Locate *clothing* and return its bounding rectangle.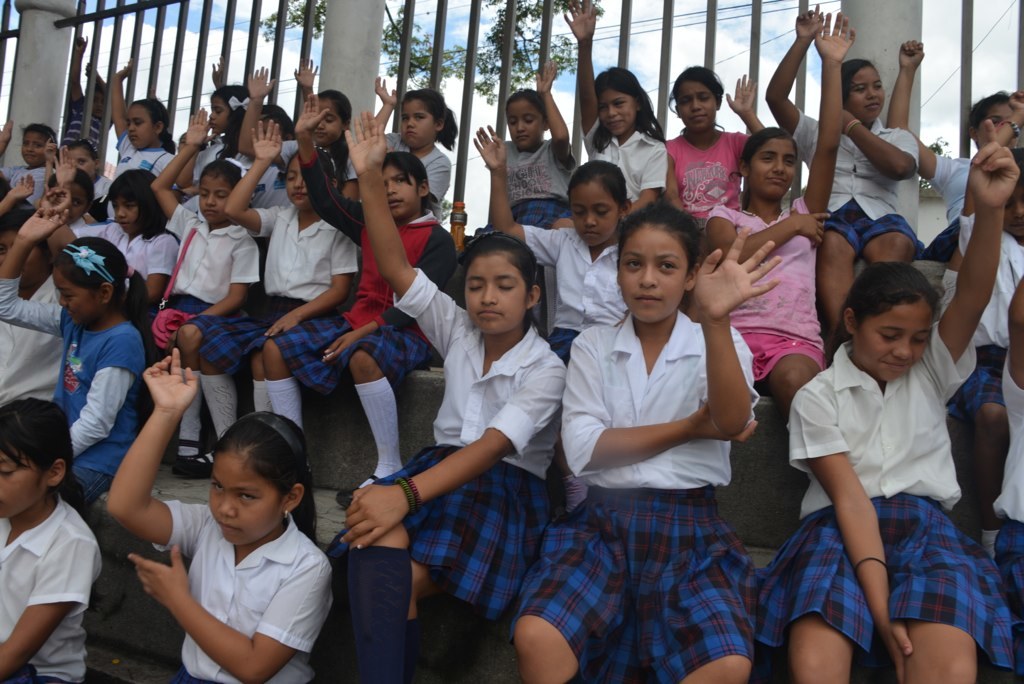
left=90, top=171, right=123, bottom=215.
